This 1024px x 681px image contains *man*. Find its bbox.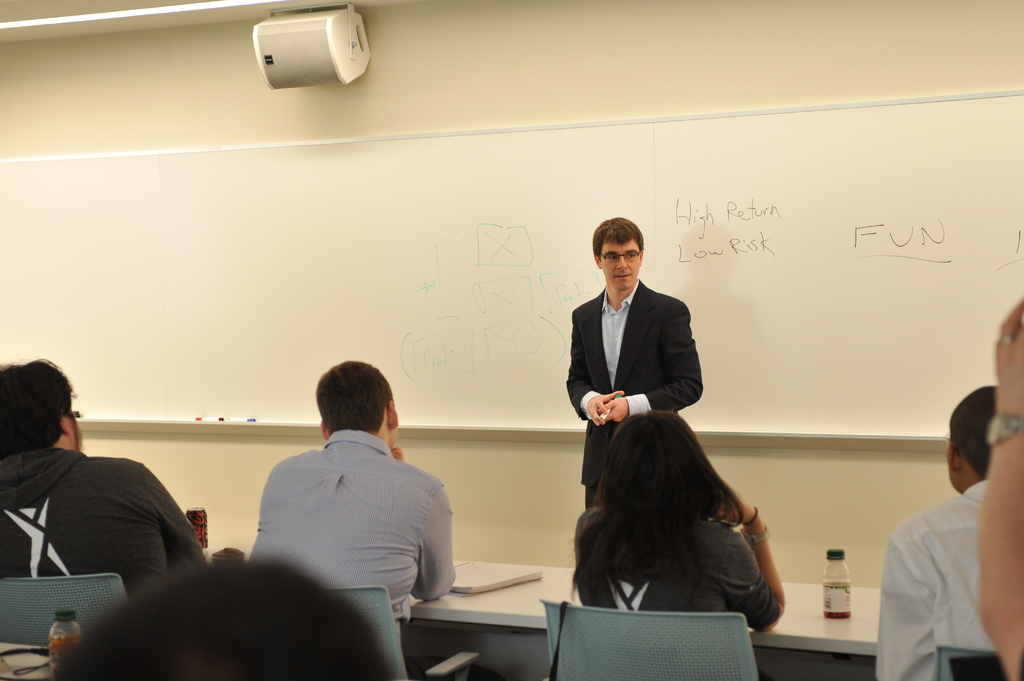
(left=55, top=540, right=406, bottom=680).
